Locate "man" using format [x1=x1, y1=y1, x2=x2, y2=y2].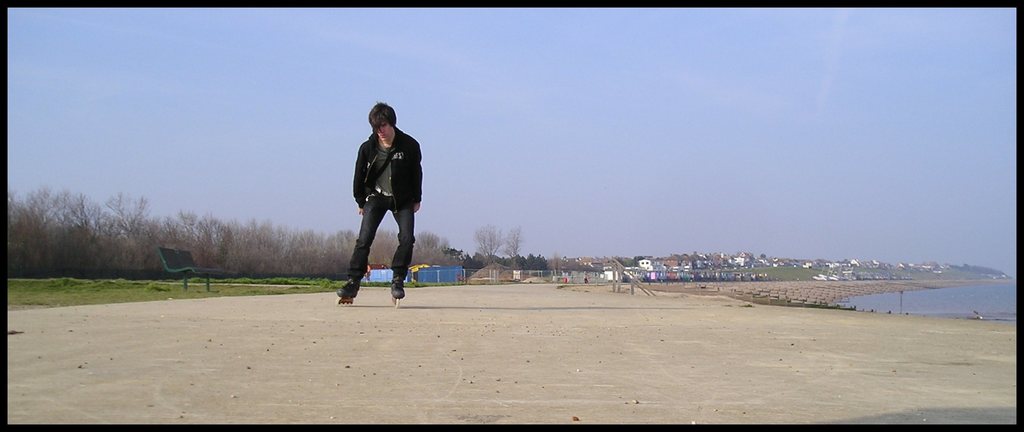
[x1=333, y1=103, x2=420, y2=297].
